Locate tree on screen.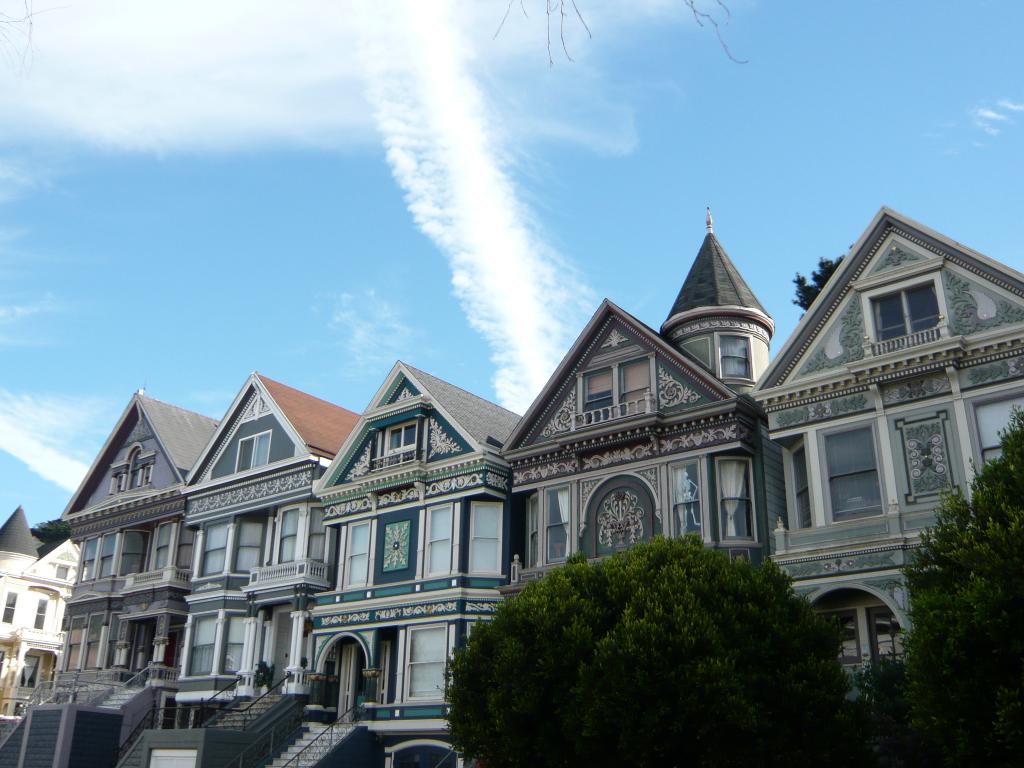
On screen at region(422, 518, 885, 736).
